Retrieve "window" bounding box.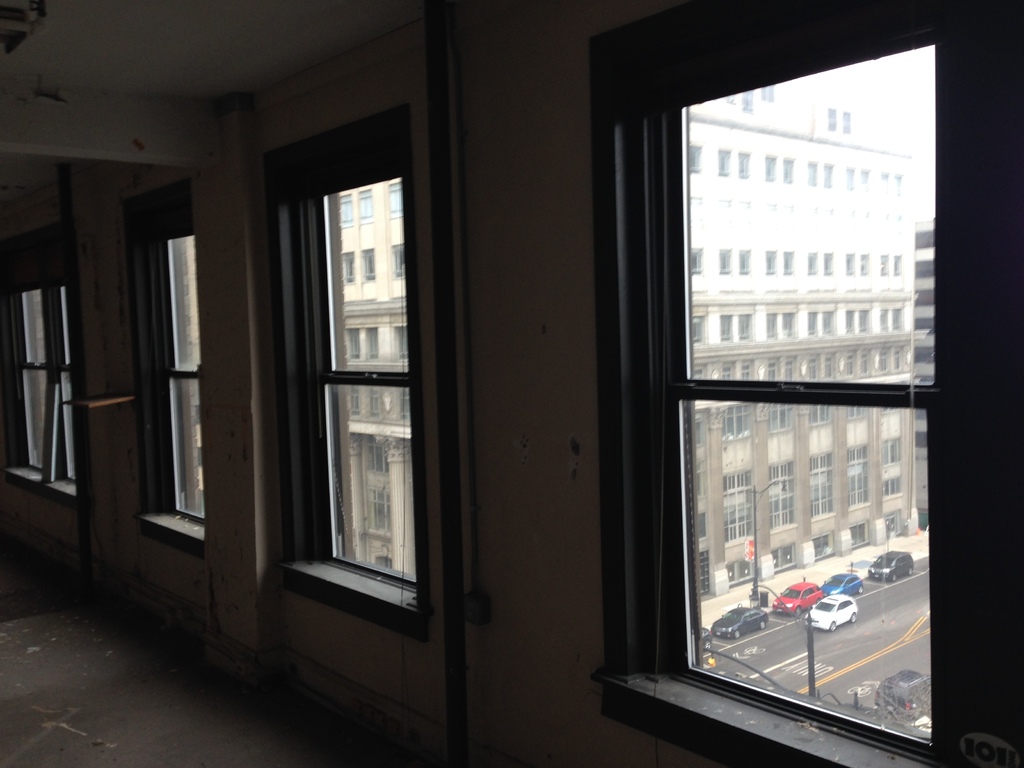
Bounding box: 806:310:819:336.
